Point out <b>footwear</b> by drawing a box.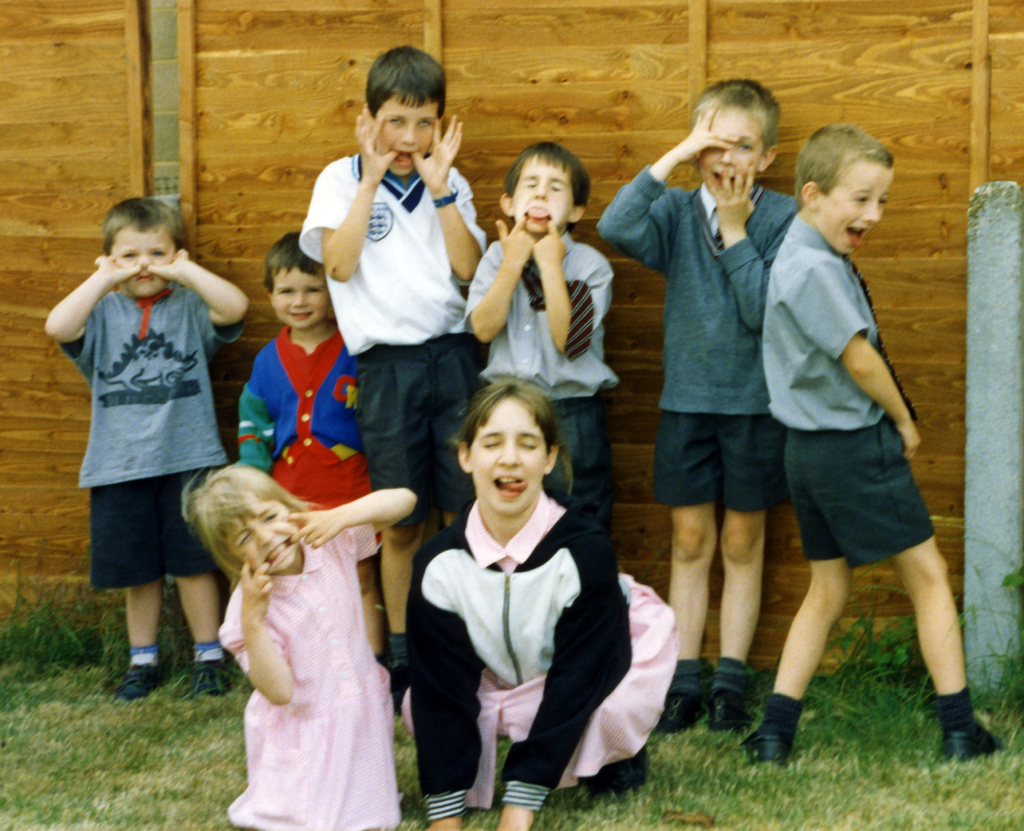
pyautogui.locateOnScreen(746, 718, 798, 764).
